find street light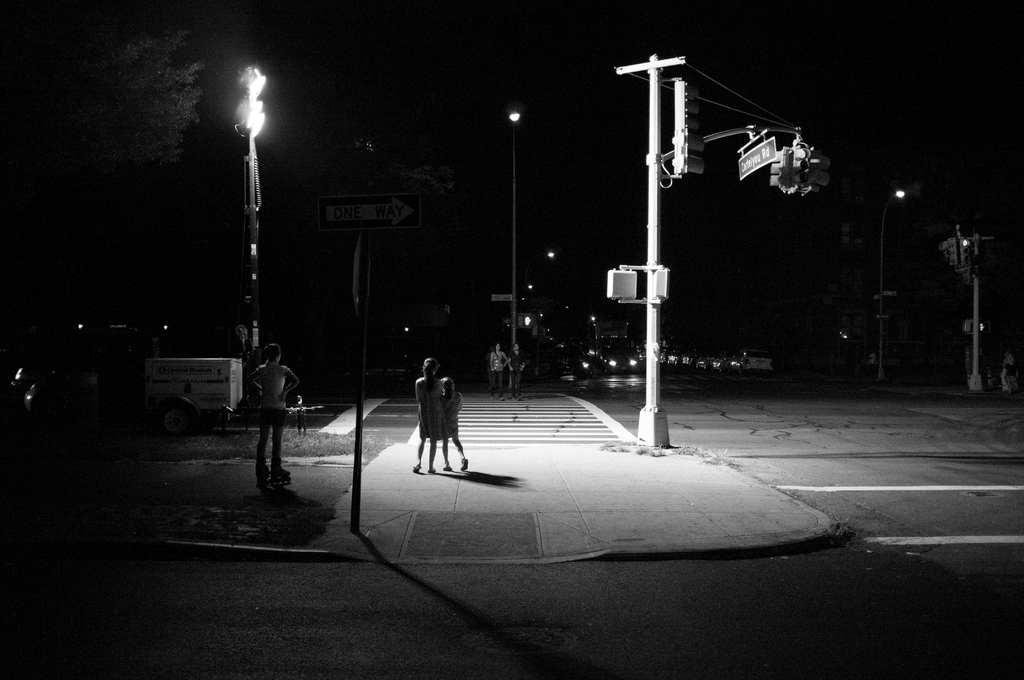
(877,185,908,385)
